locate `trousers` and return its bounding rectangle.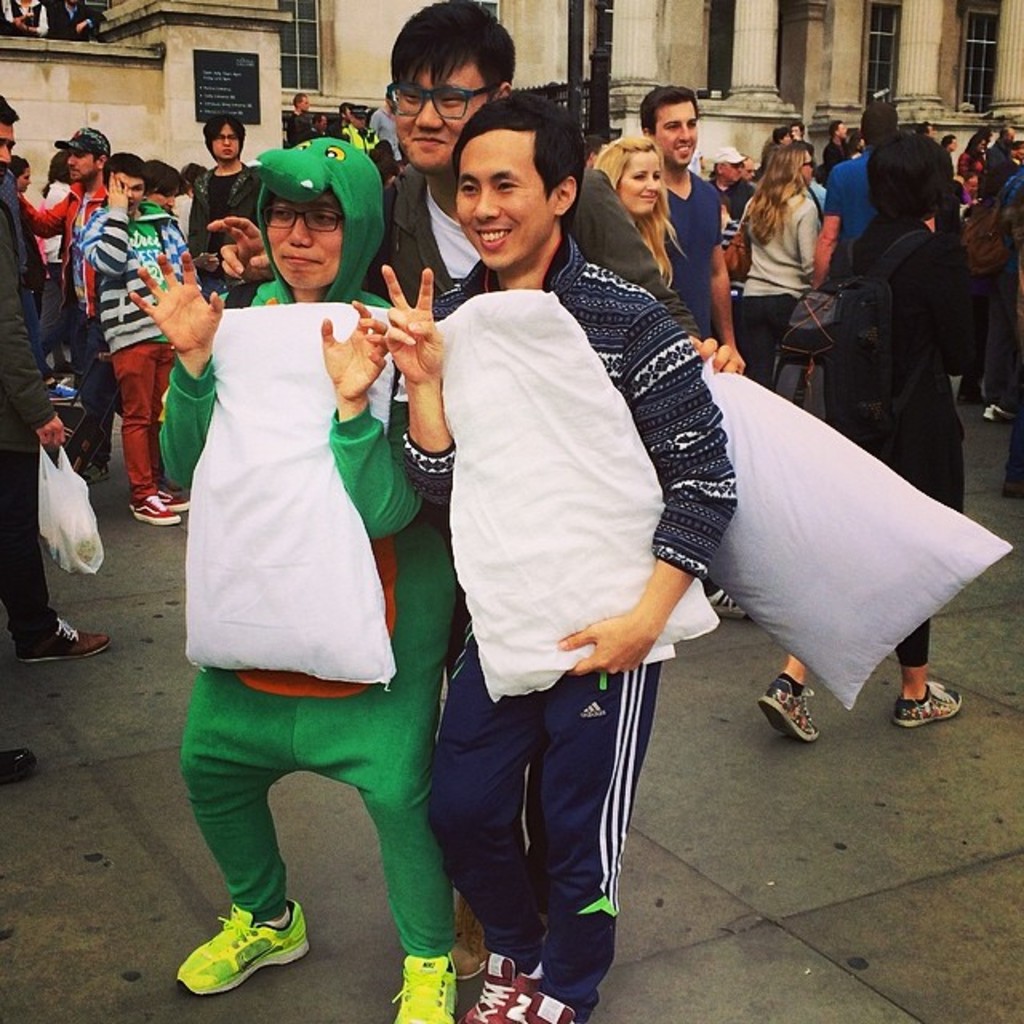
738/286/797/389.
